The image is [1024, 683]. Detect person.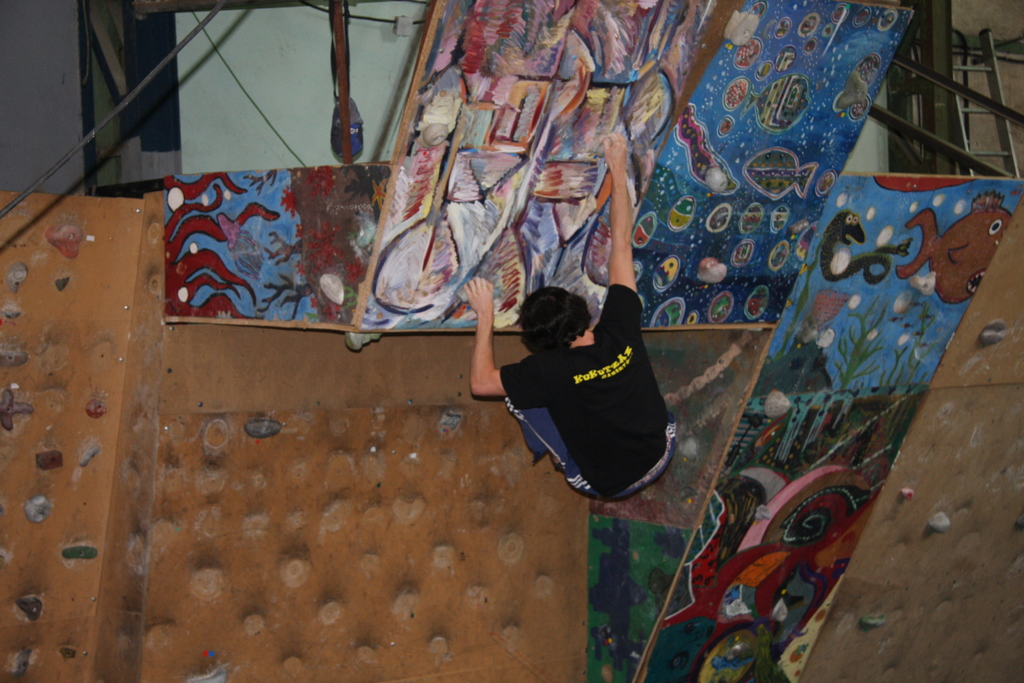
Detection: BBox(492, 242, 695, 536).
